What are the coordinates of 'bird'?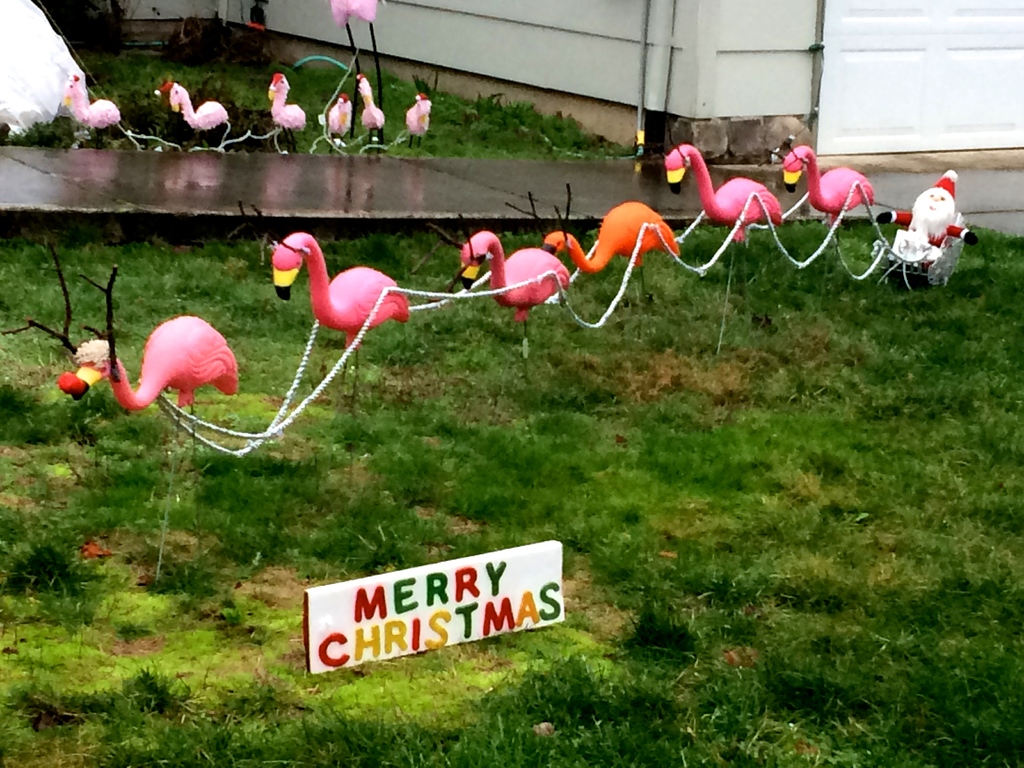
<region>317, 95, 357, 167</region>.
